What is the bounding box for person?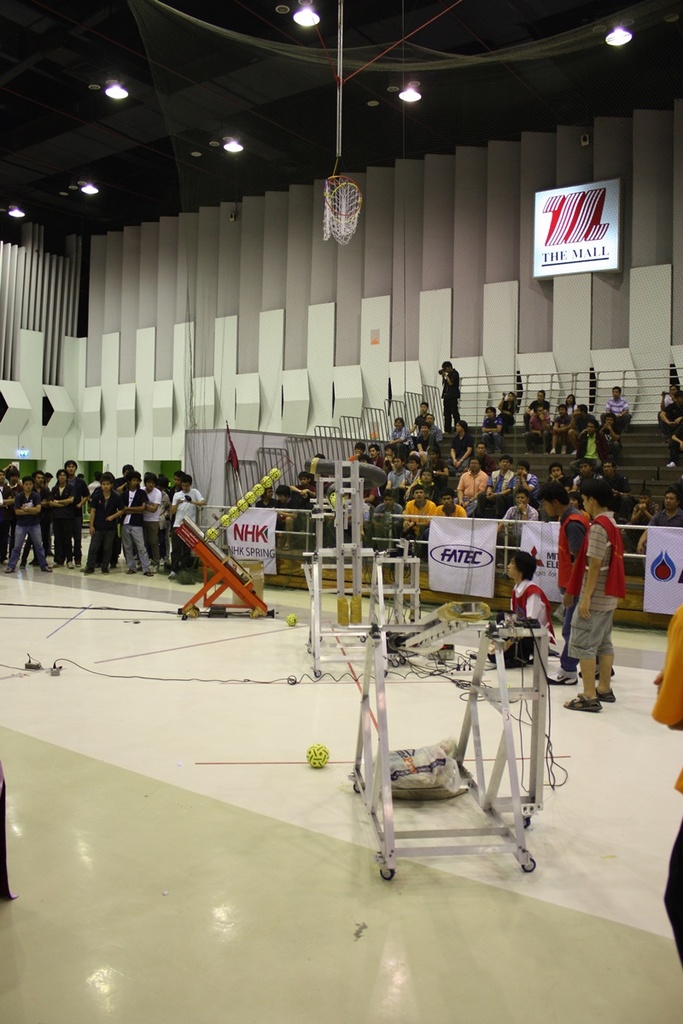
111:475:155:575.
